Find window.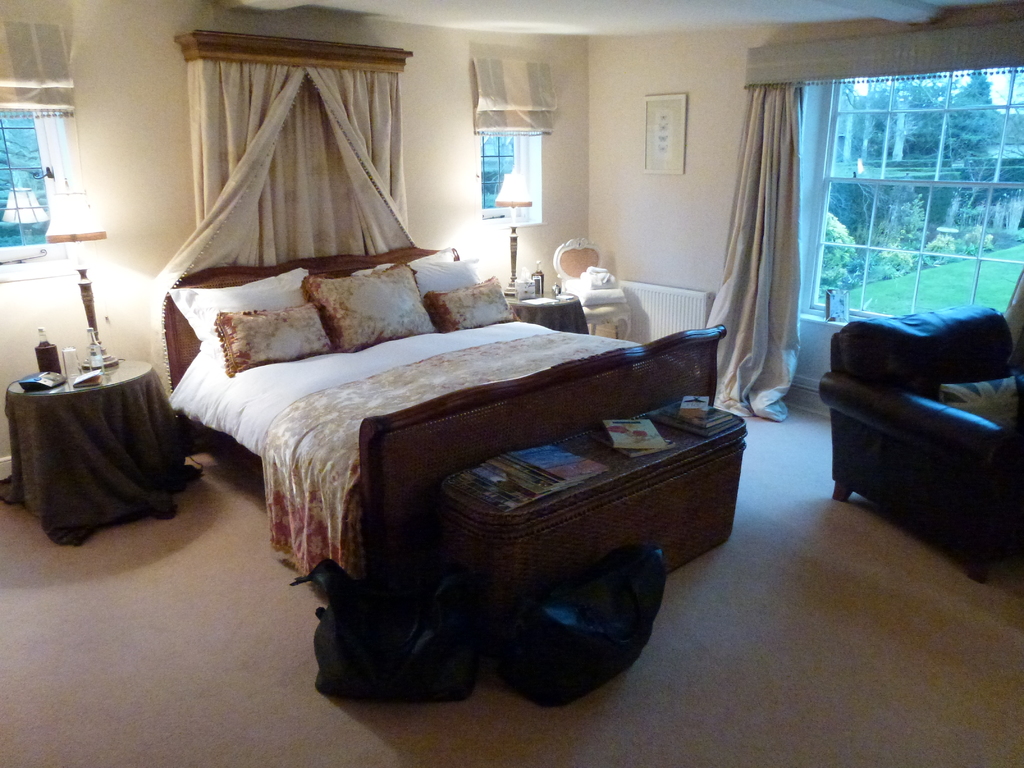
detection(788, 51, 1002, 337).
